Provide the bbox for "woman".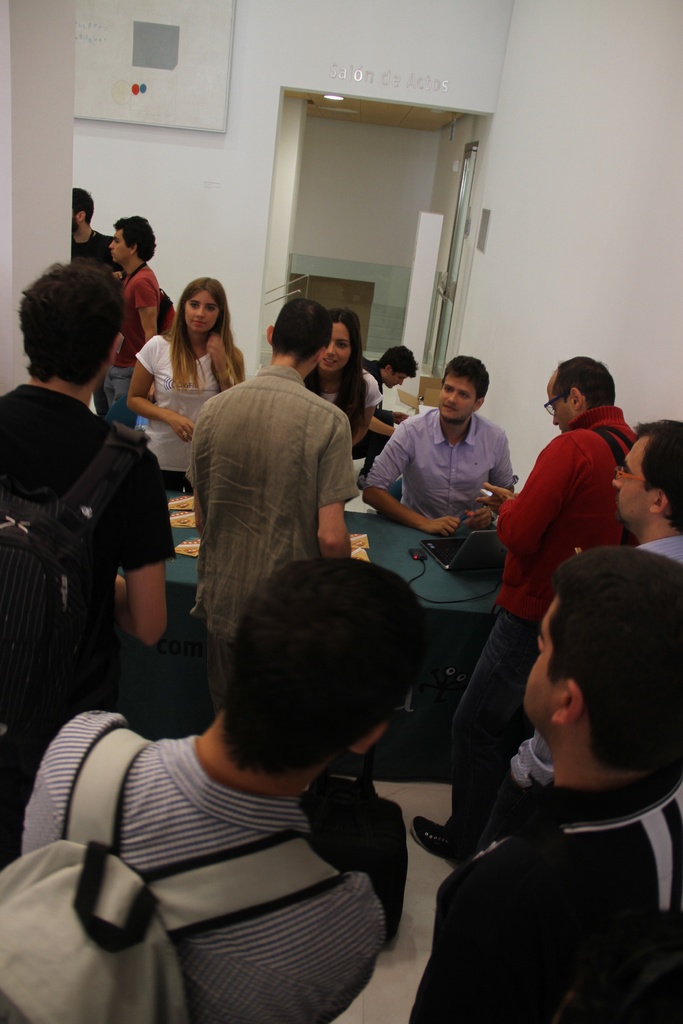
box=[141, 273, 249, 446].
